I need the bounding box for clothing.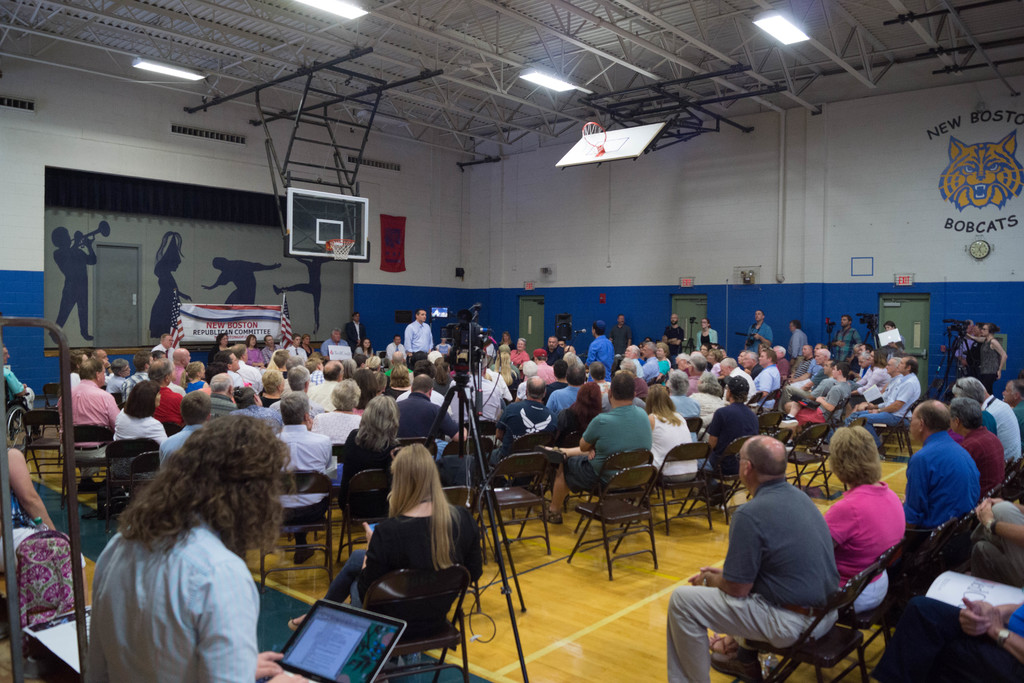
Here it is: {"left": 982, "top": 336, "right": 1002, "bottom": 383}.
